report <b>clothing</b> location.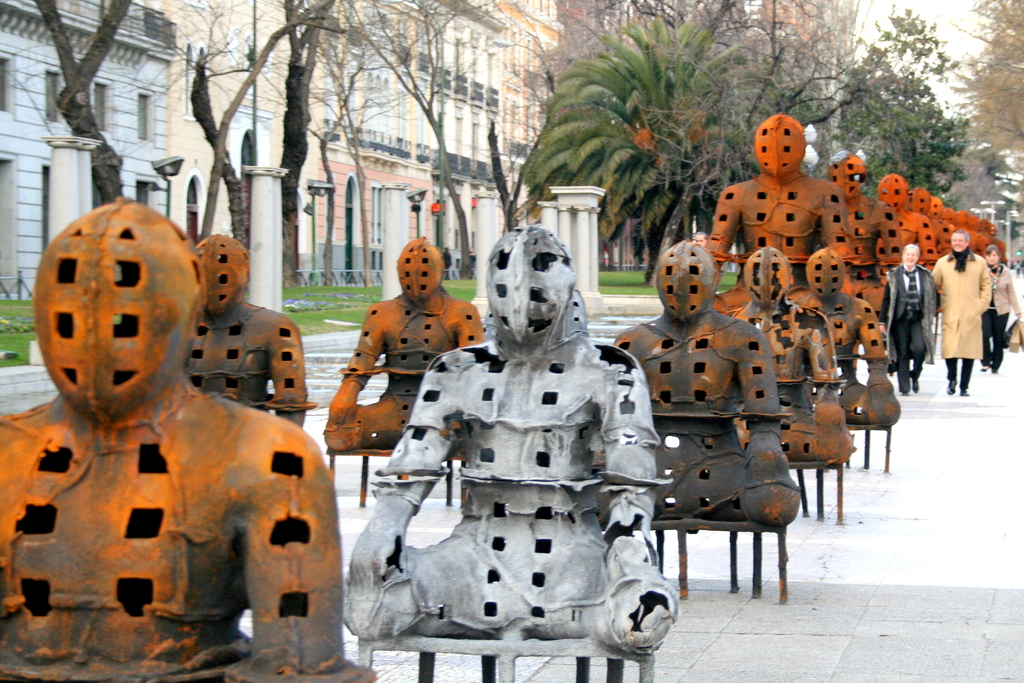
Report: bbox=(881, 263, 941, 392).
